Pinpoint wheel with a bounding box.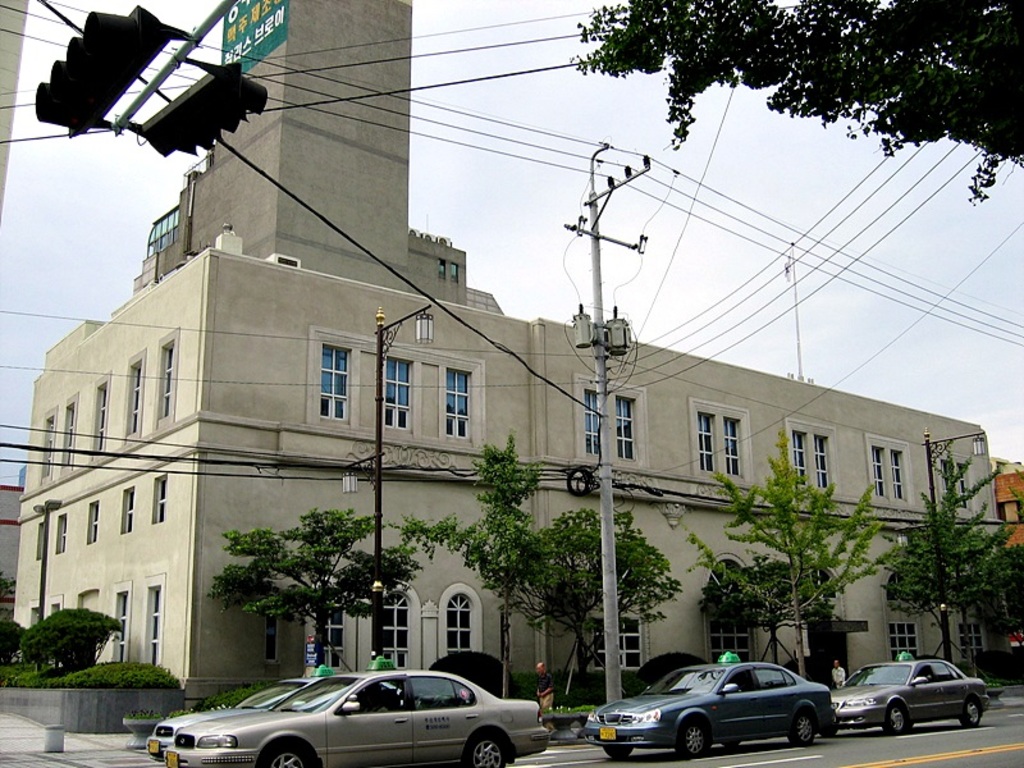
465, 735, 515, 767.
